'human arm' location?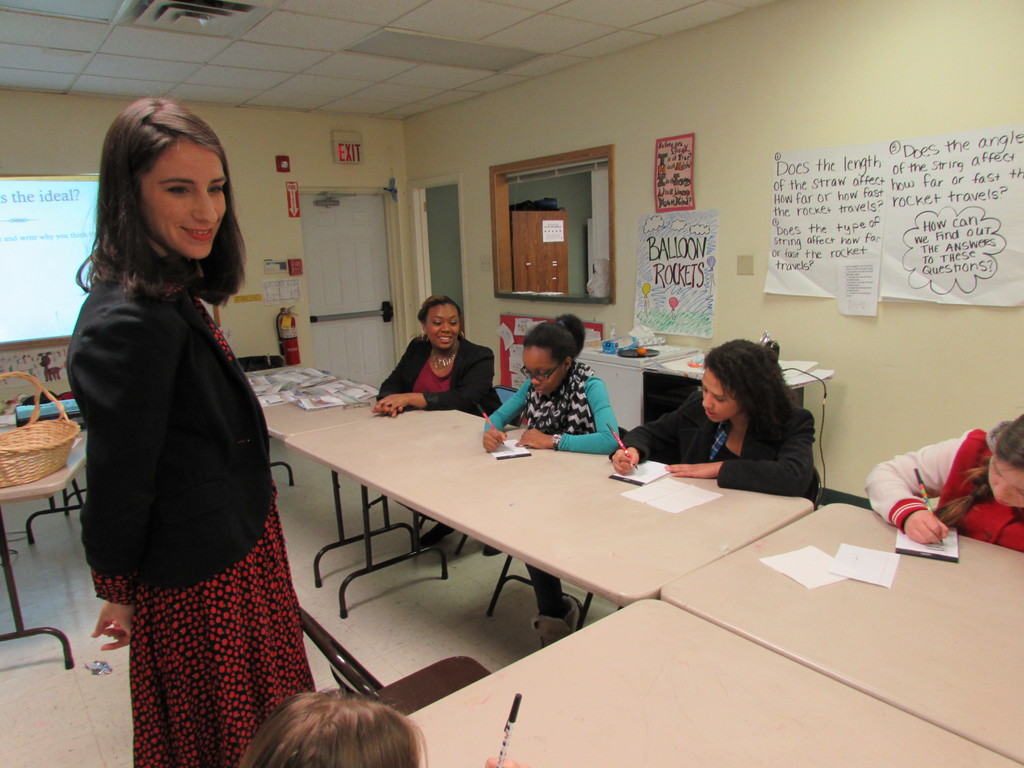
861,434,969,542
